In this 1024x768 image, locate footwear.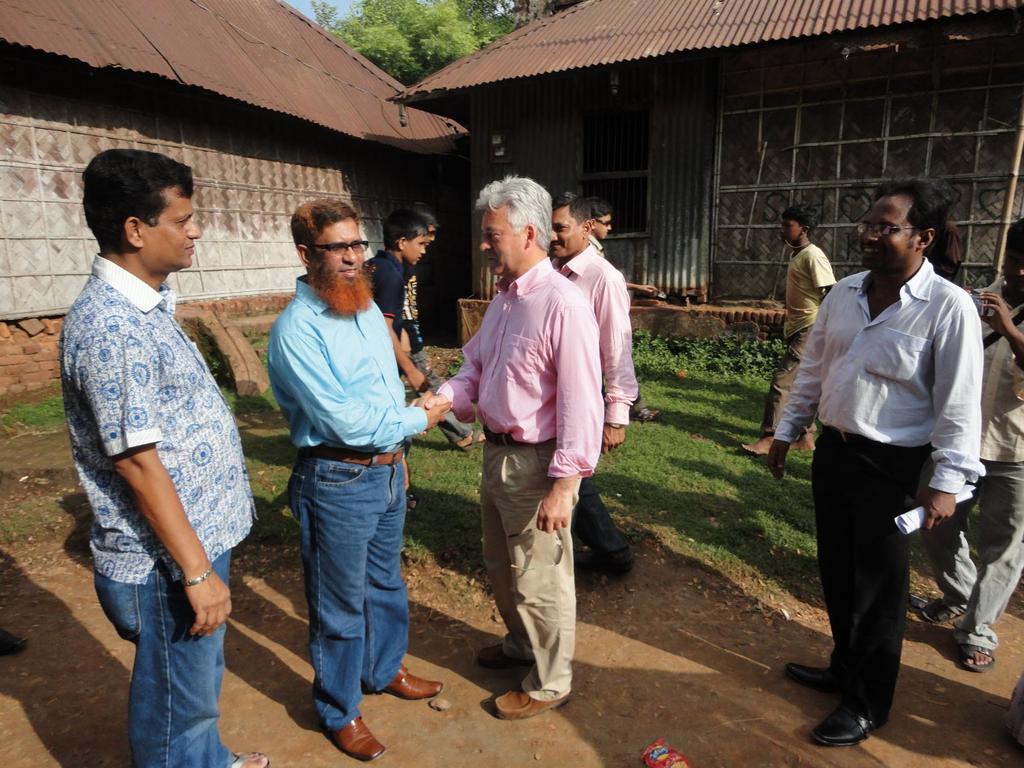
Bounding box: 785 662 852 699.
